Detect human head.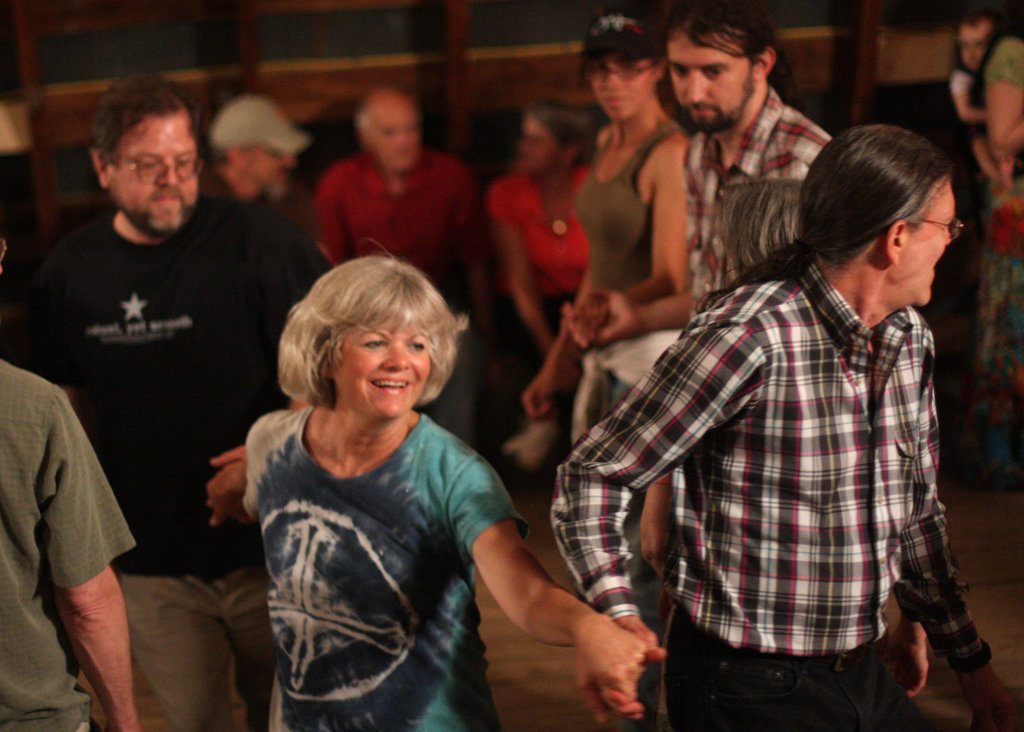
Detected at (709,173,804,283).
